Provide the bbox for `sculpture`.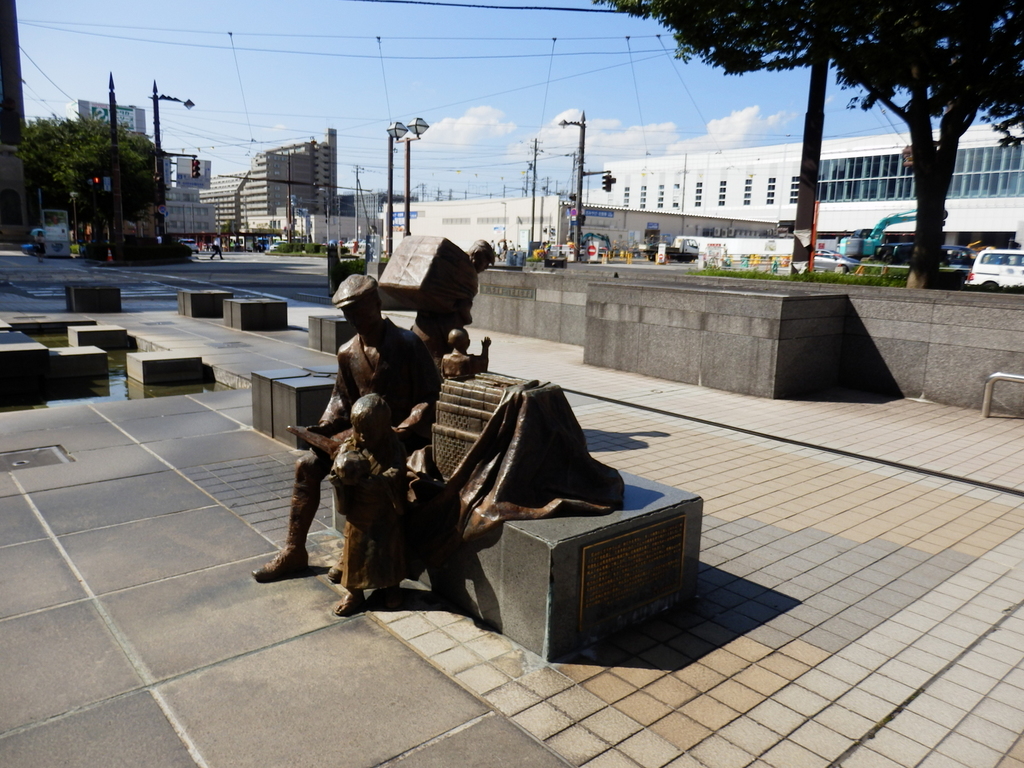
left=429, top=358, right=623, bottom=515.
